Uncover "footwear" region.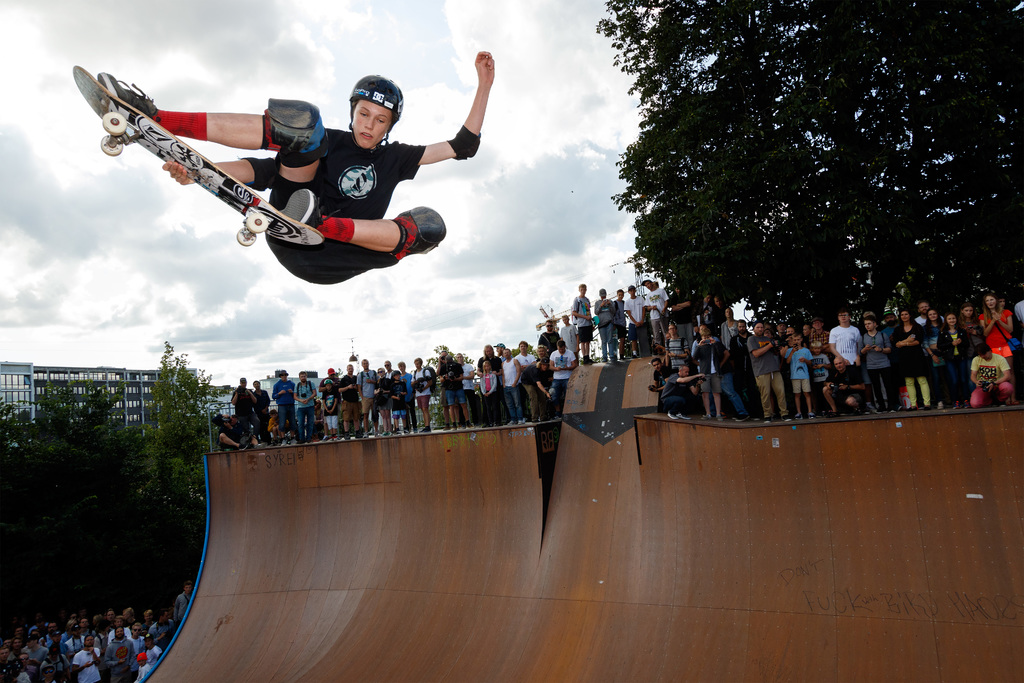
Uncovered: 298:438:306:443.
